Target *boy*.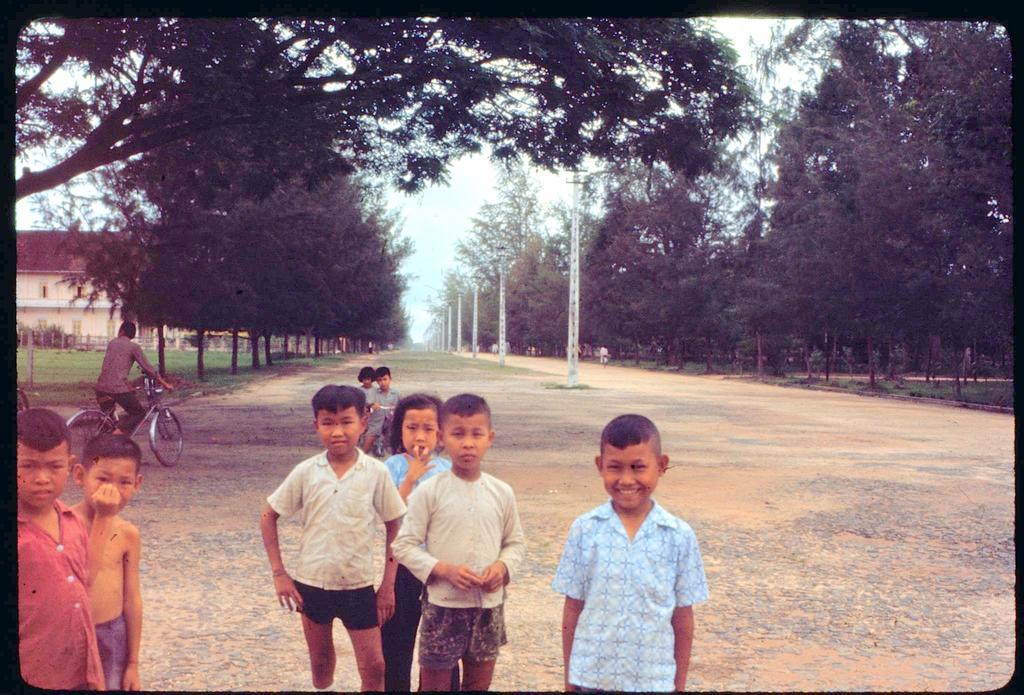
Target region: bbox=[252, 391, 410, 694].
